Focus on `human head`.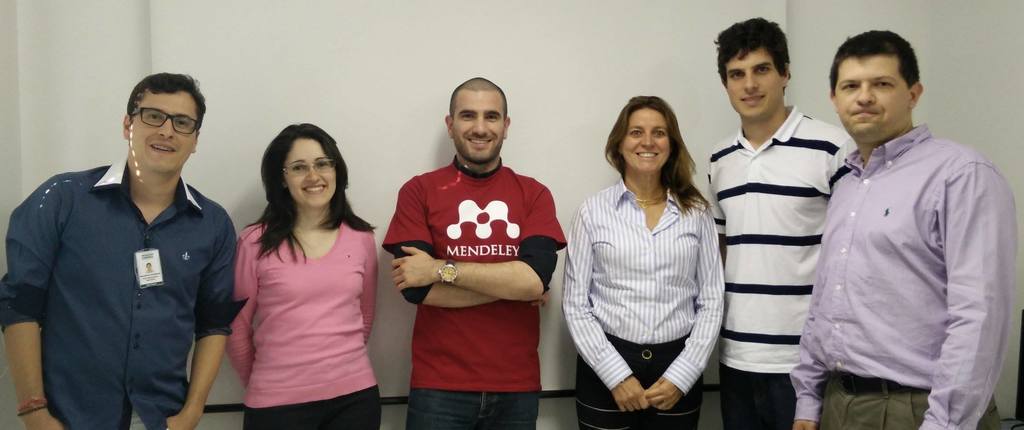
Focused at bbox=(720, 20, 790, 121).
